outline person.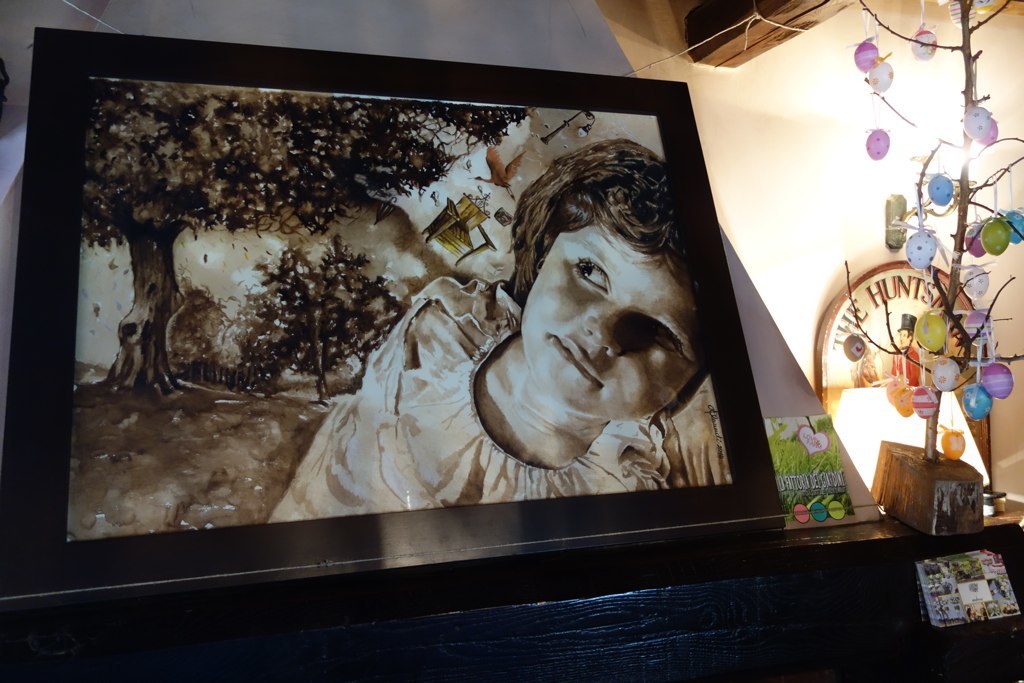
Outline: crop(284, 138, 708, 504).
